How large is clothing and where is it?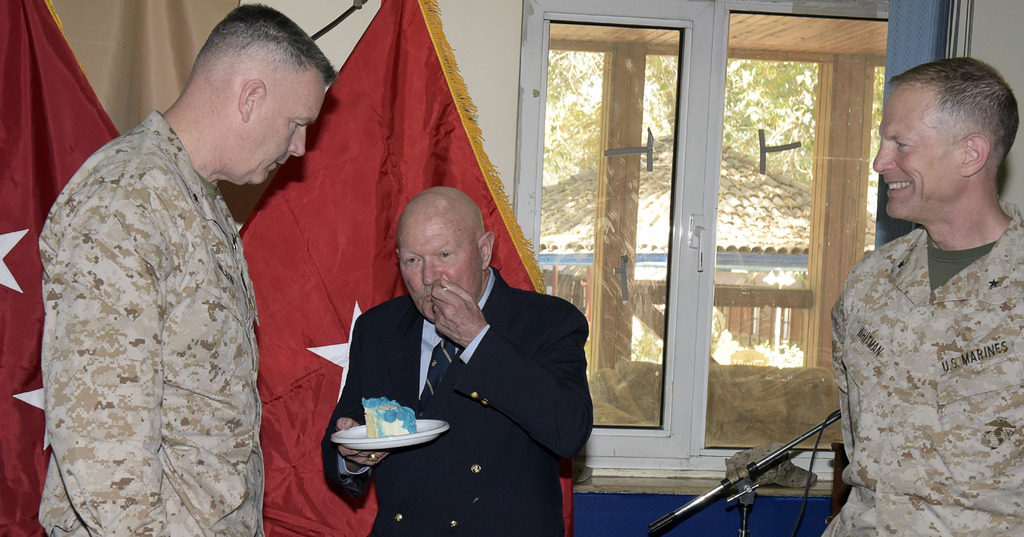
Bounding box: Rect(41, 120, 264, 536).
